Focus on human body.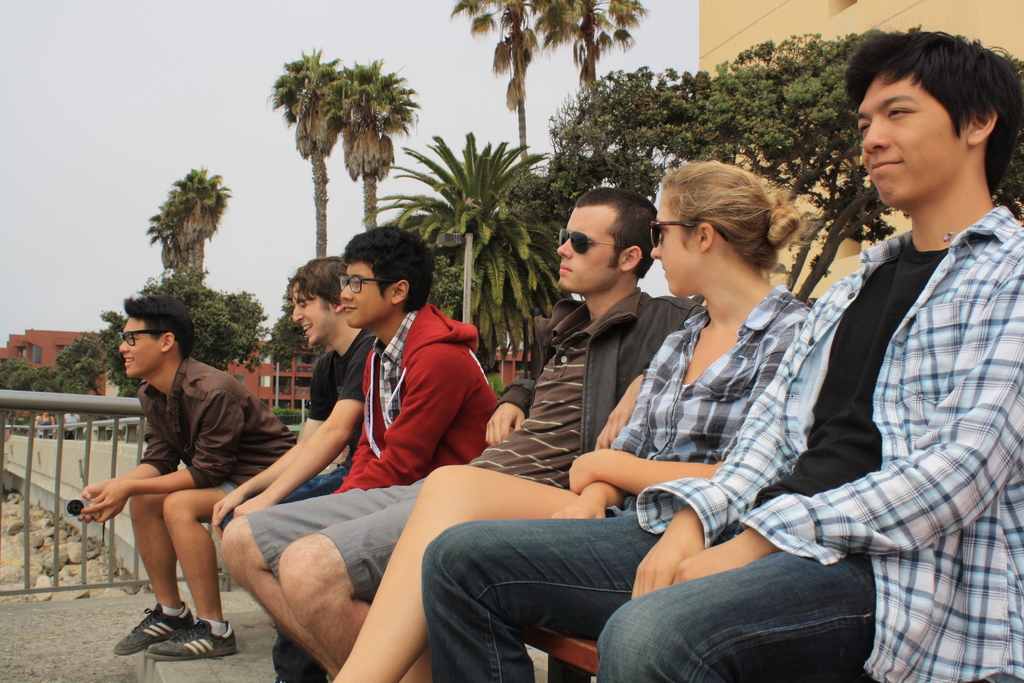
Focused at [x1=80, y1=310, x2=312, y2=655].
